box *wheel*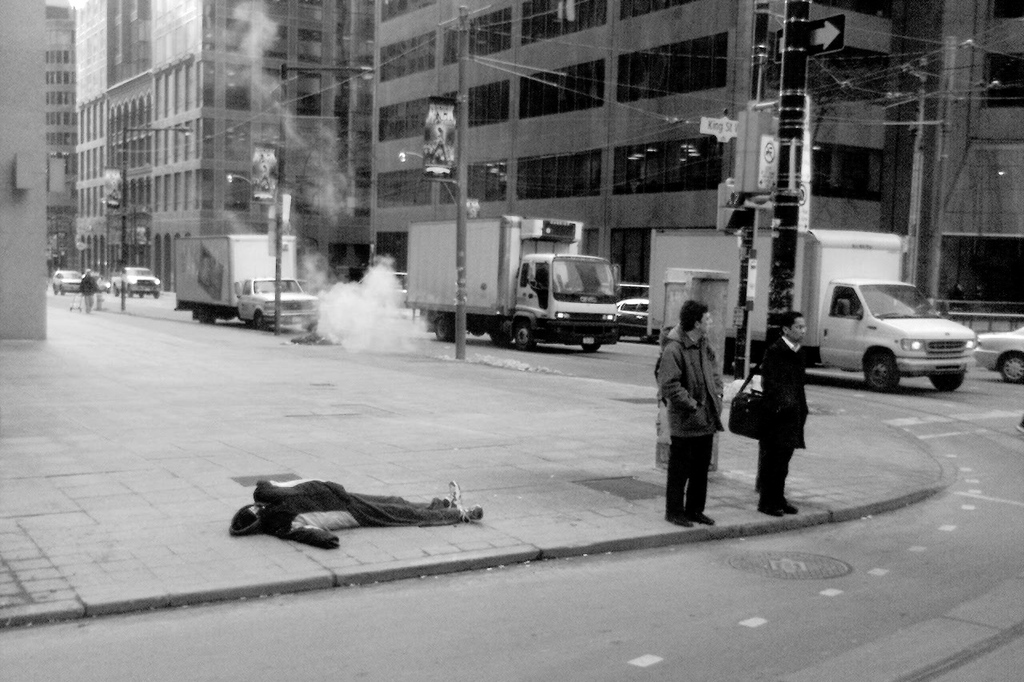
122/288/129/298
